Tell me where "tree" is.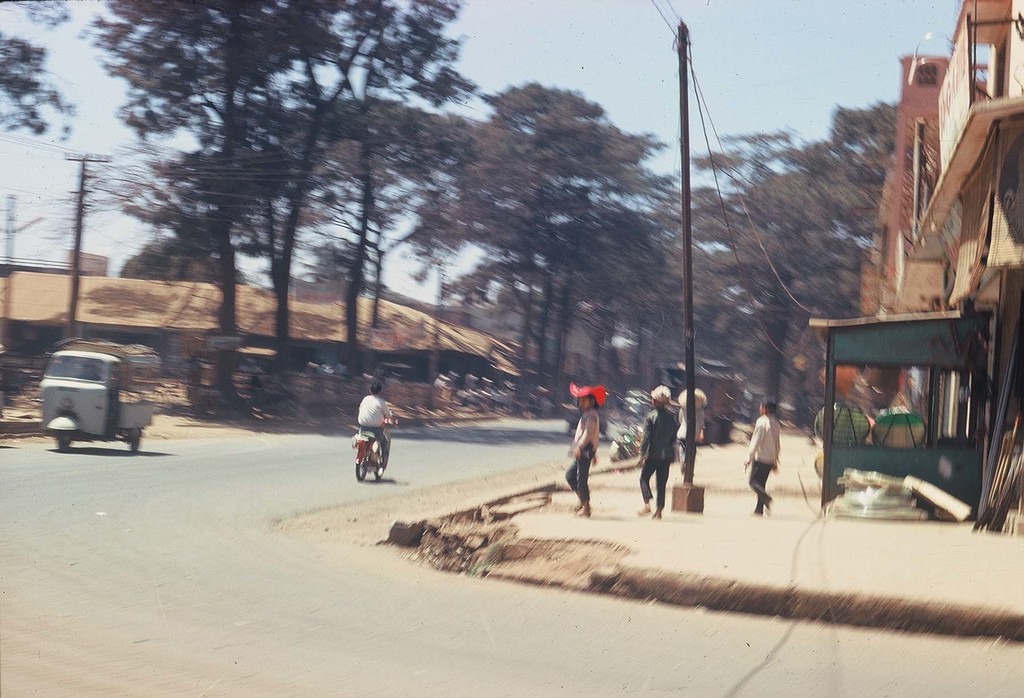
"tree" is at box=[619, 93, 902, 438].
